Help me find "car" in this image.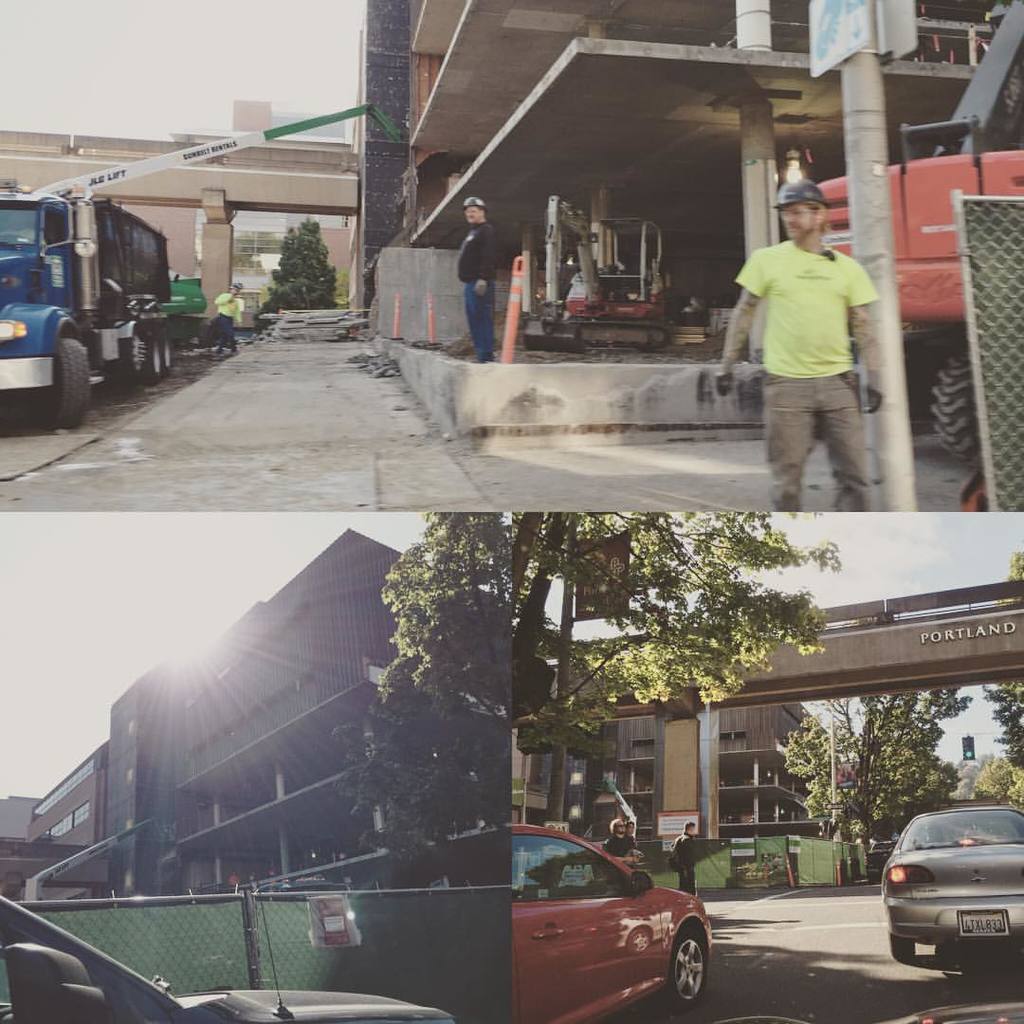
Found it: (511, 823, 713, 1023).
